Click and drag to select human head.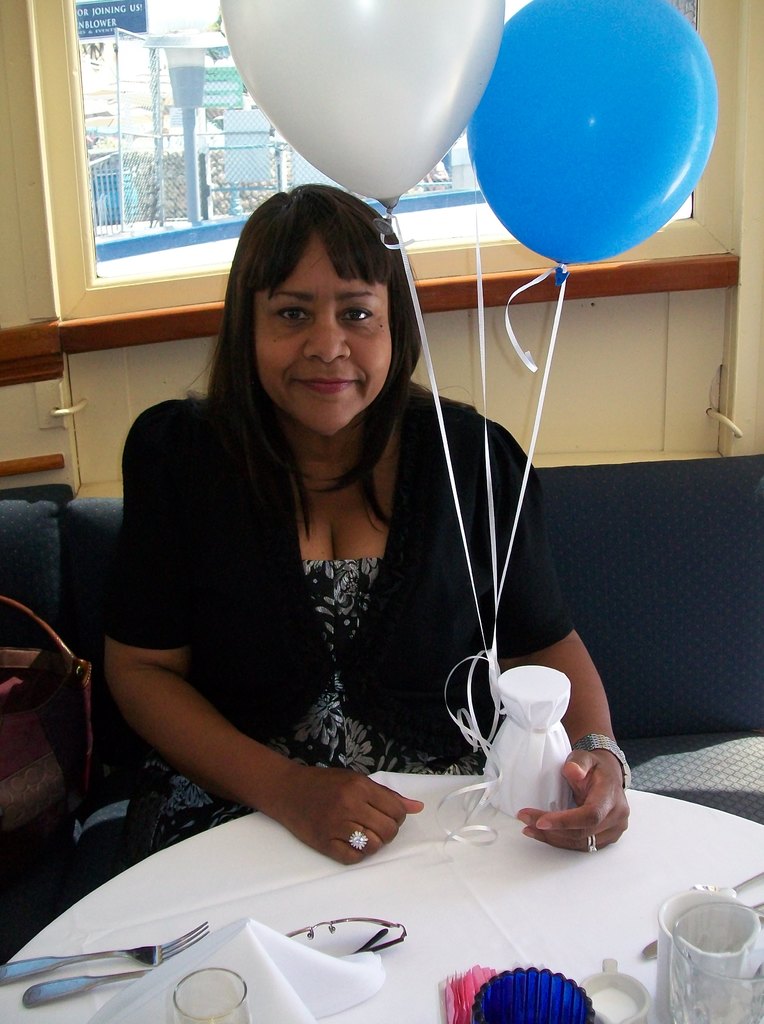
Selection: 215/179/421/401.
